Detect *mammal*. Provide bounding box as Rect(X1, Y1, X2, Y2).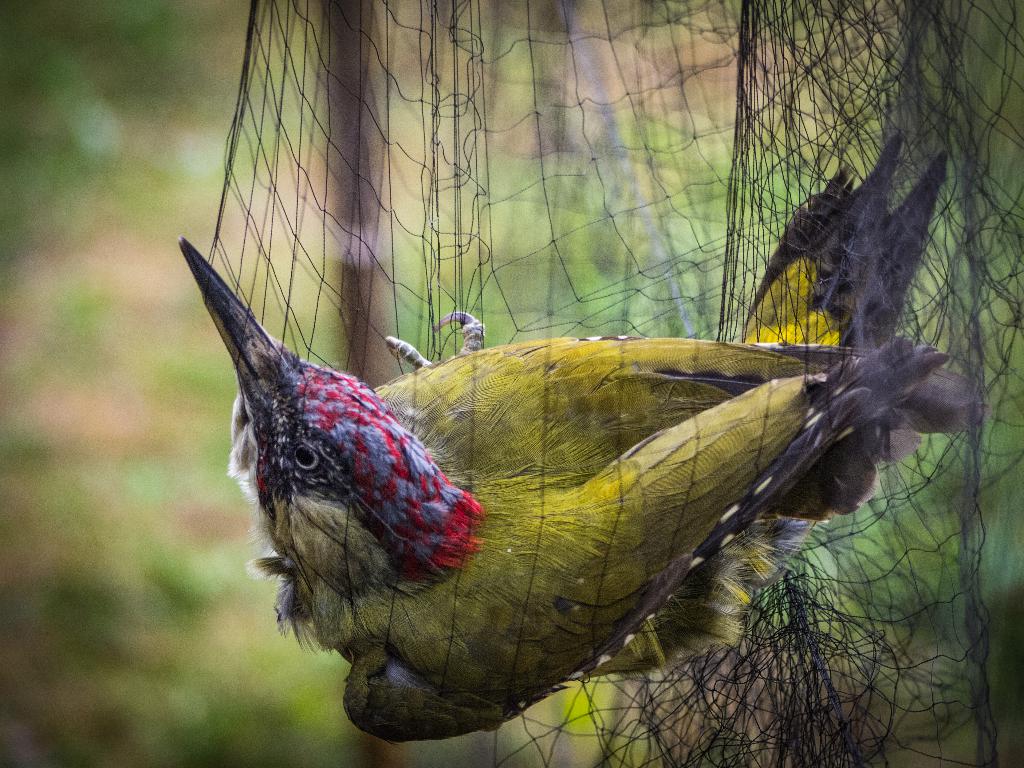
Rect(145, 54, 1009, 767).
